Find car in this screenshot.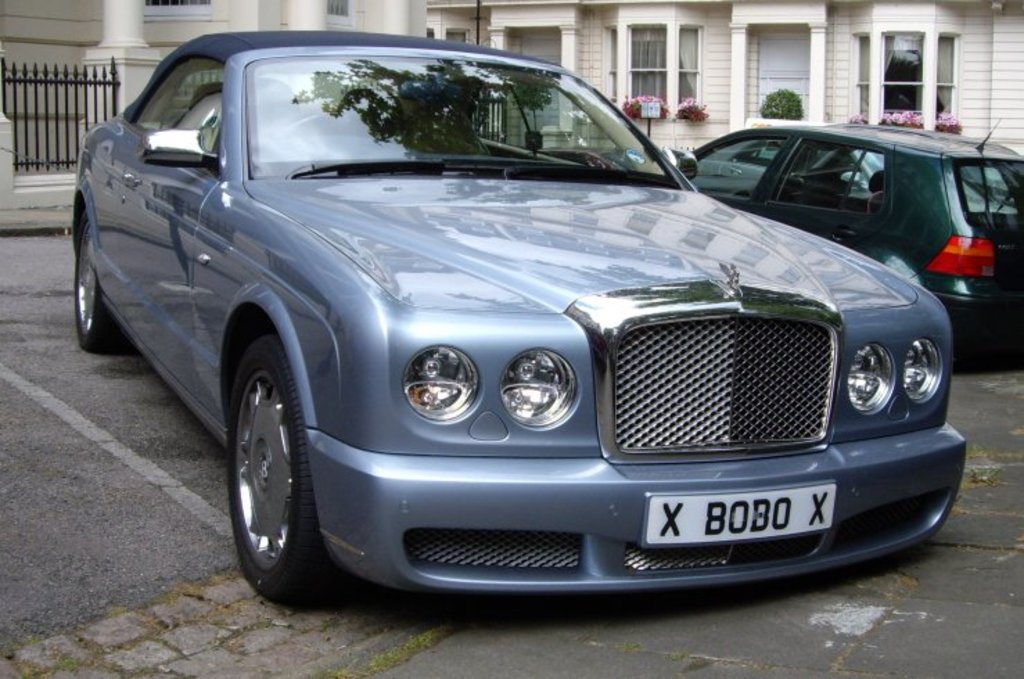
The bounding box for car is bbox=(676, 114, 1023, 356).
